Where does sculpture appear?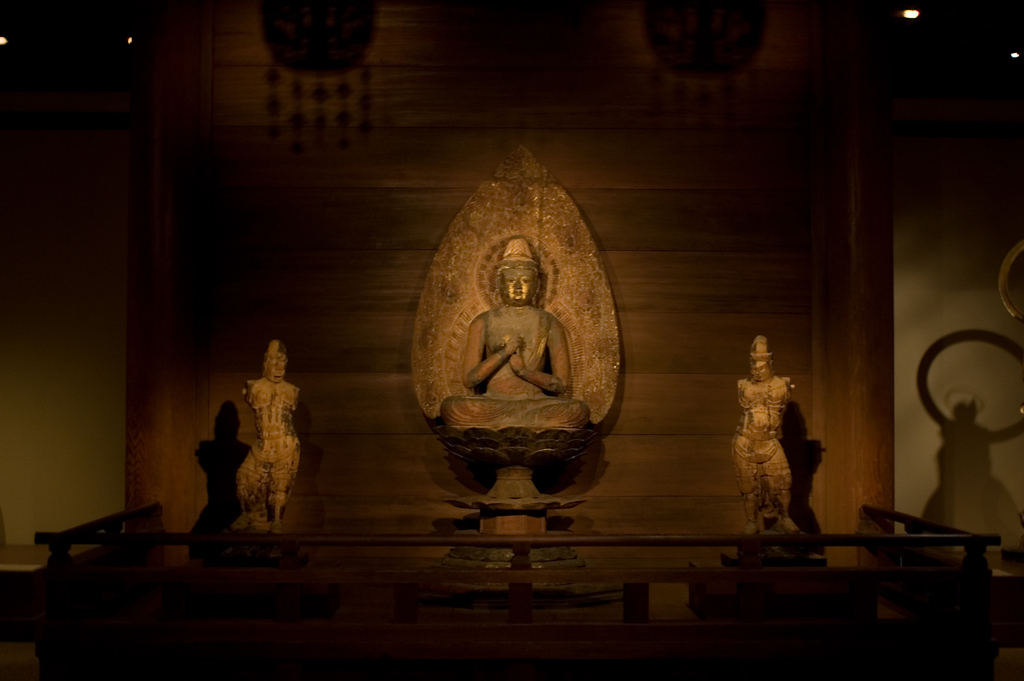
Appears at 728, 334, 804, 539.
